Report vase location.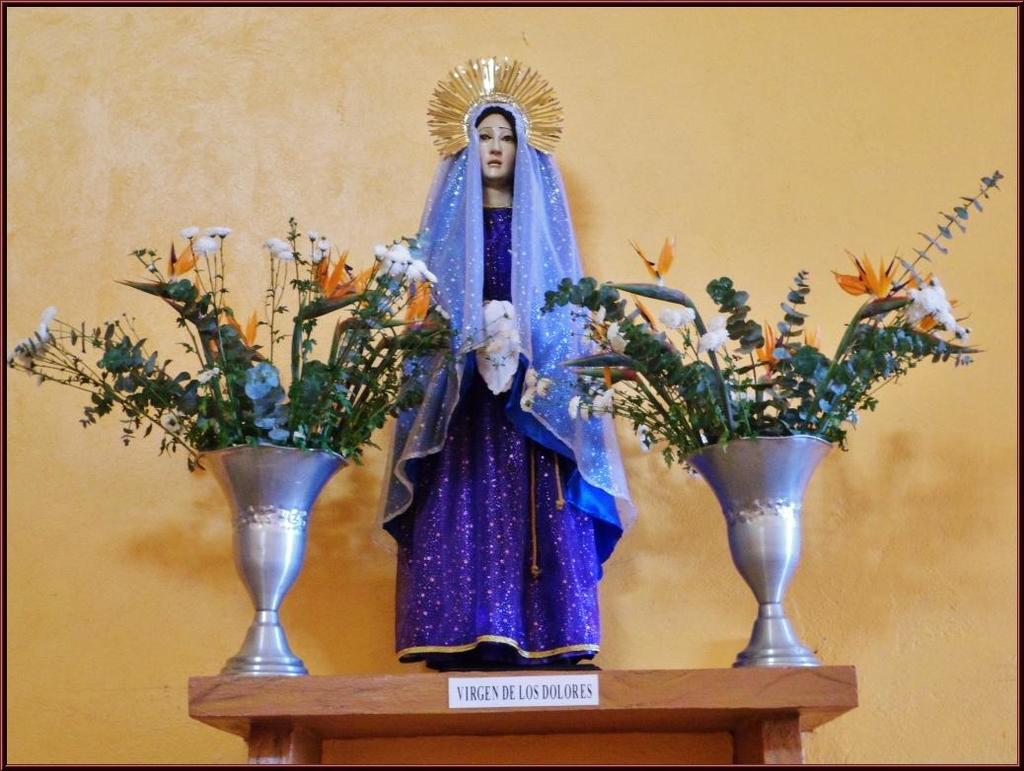
Report: [204,437,353,677].
